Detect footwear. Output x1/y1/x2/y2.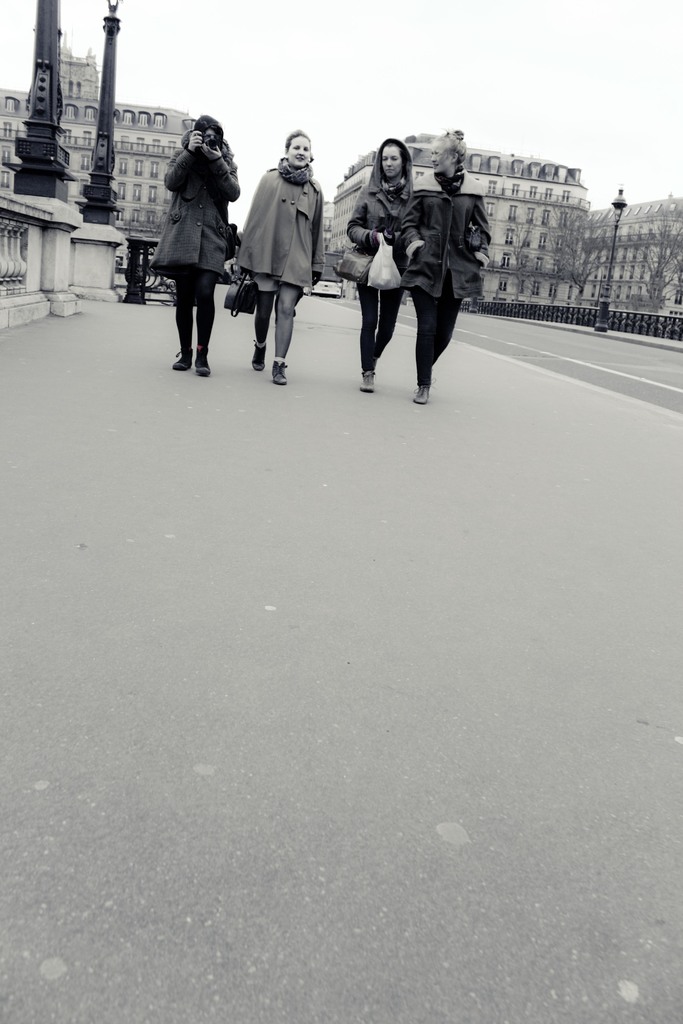
172/351/192/372.
